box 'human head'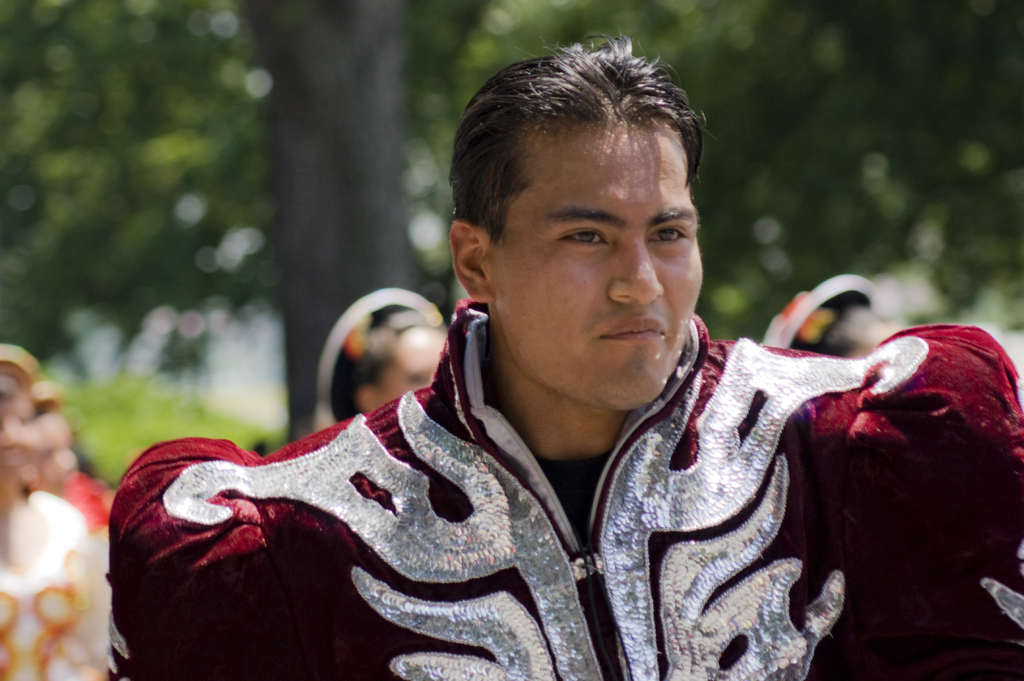
Rect(447, 44, 702, 423)
